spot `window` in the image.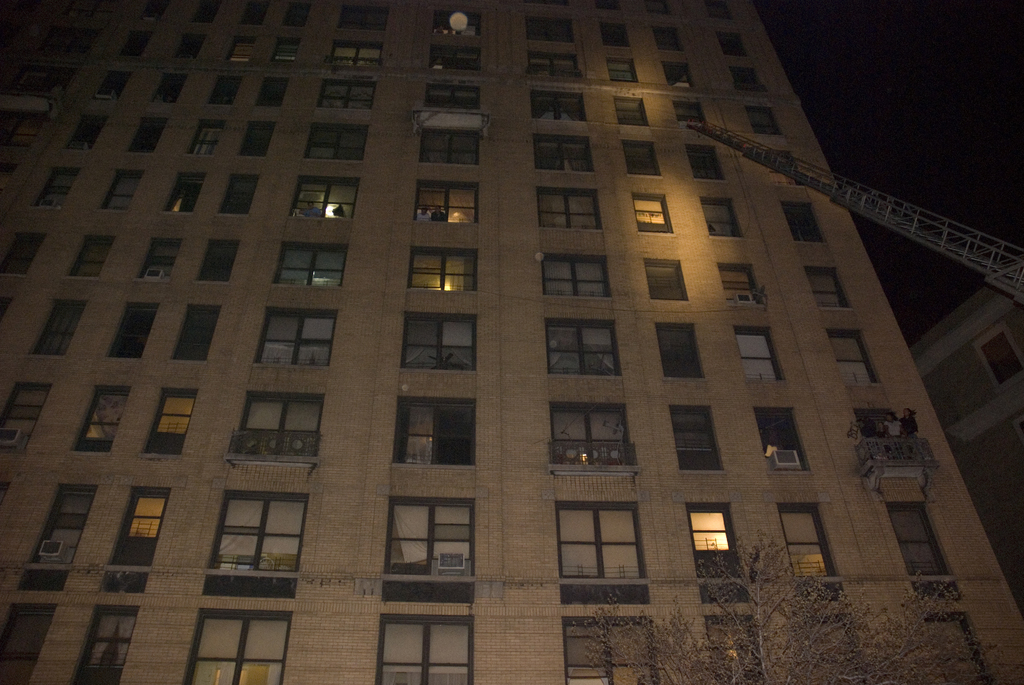
`window` found at x1=794 y1=606 x2=864 y2=684.
